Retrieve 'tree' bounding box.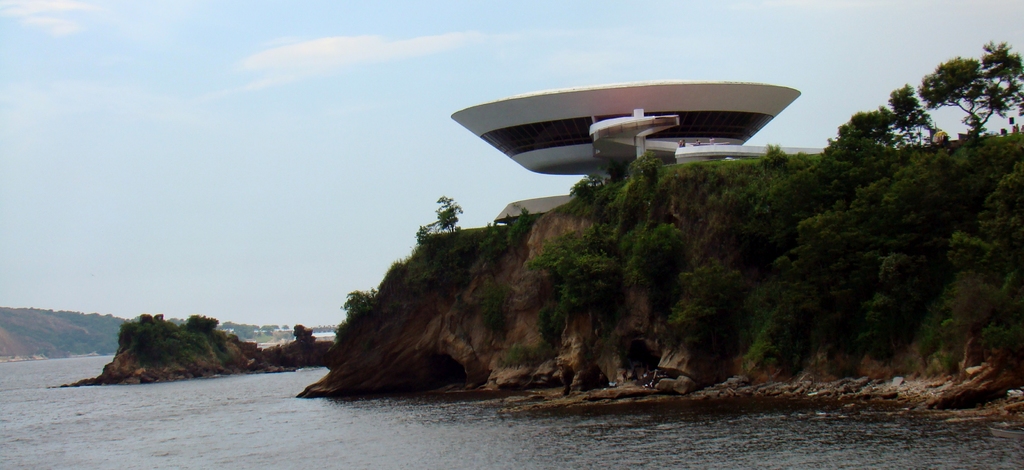
Bounding box: (left=888, top=88, right=942, bottom=146).
